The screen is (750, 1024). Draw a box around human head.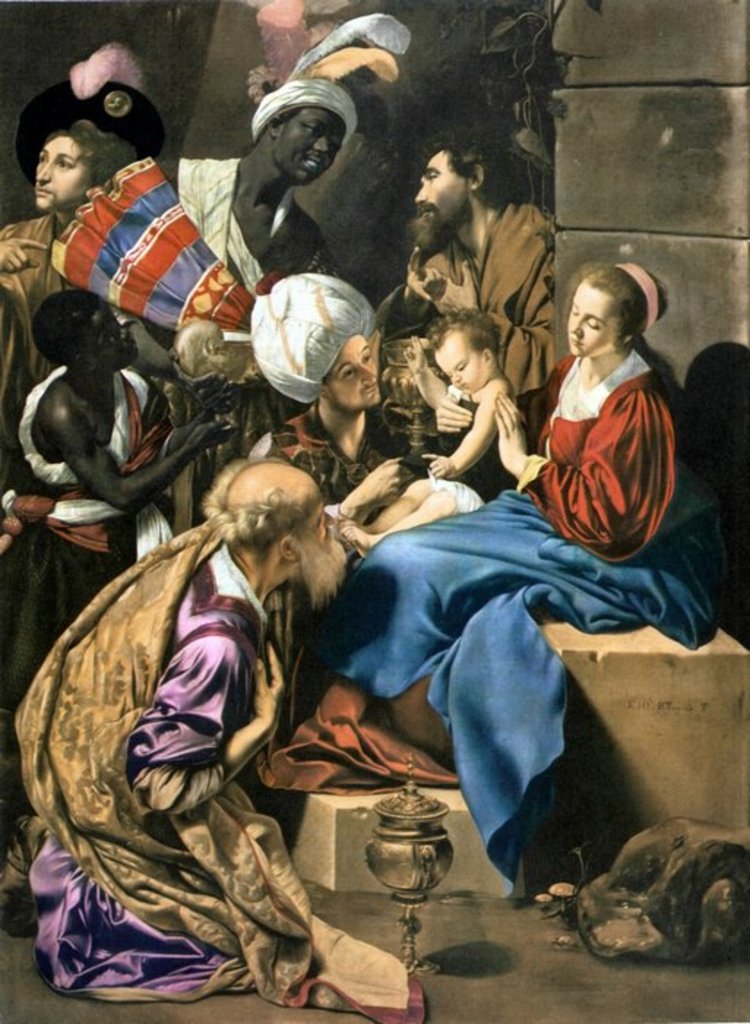
Rect(199, 451, 346, 598).
